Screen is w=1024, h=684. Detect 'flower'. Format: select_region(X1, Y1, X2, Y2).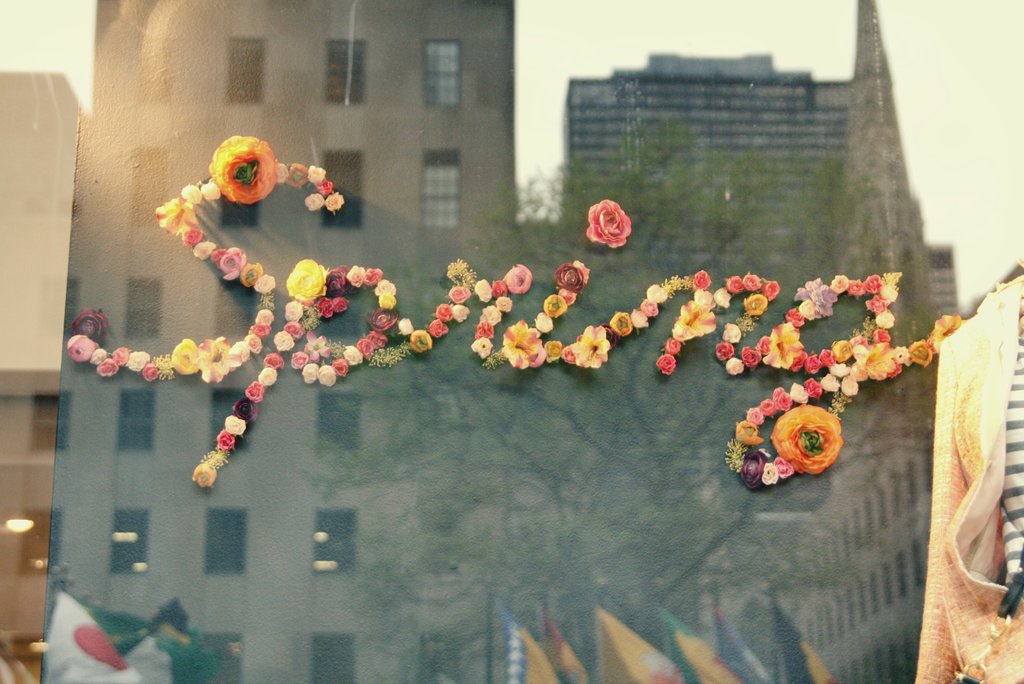
select_region(725, 324, 742, 341).
